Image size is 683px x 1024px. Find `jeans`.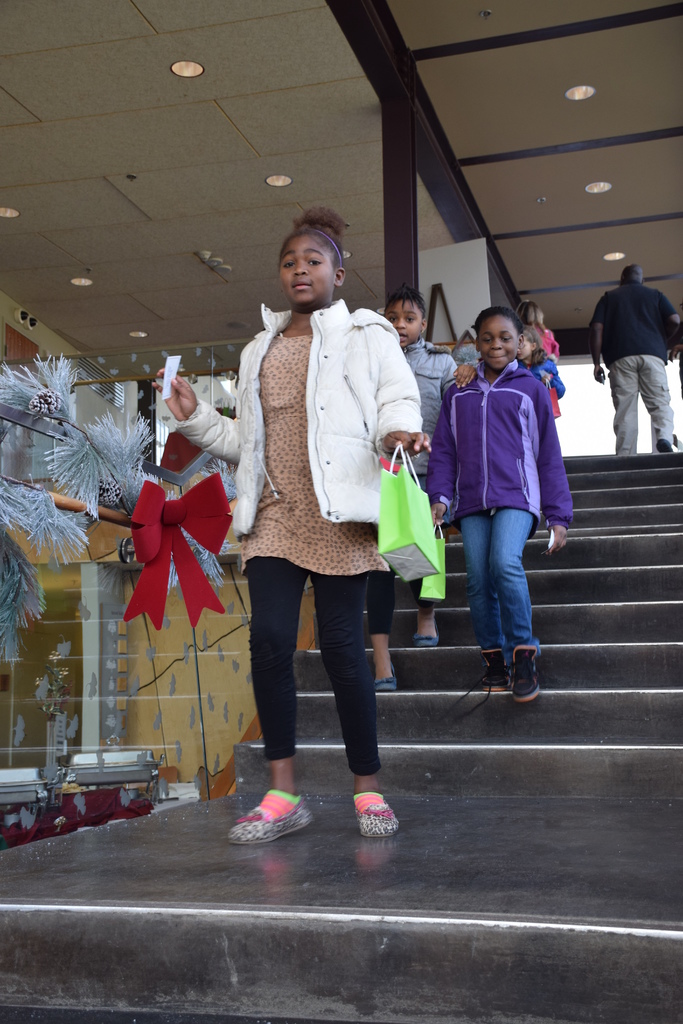
locate(457, 498, 554, 685).
